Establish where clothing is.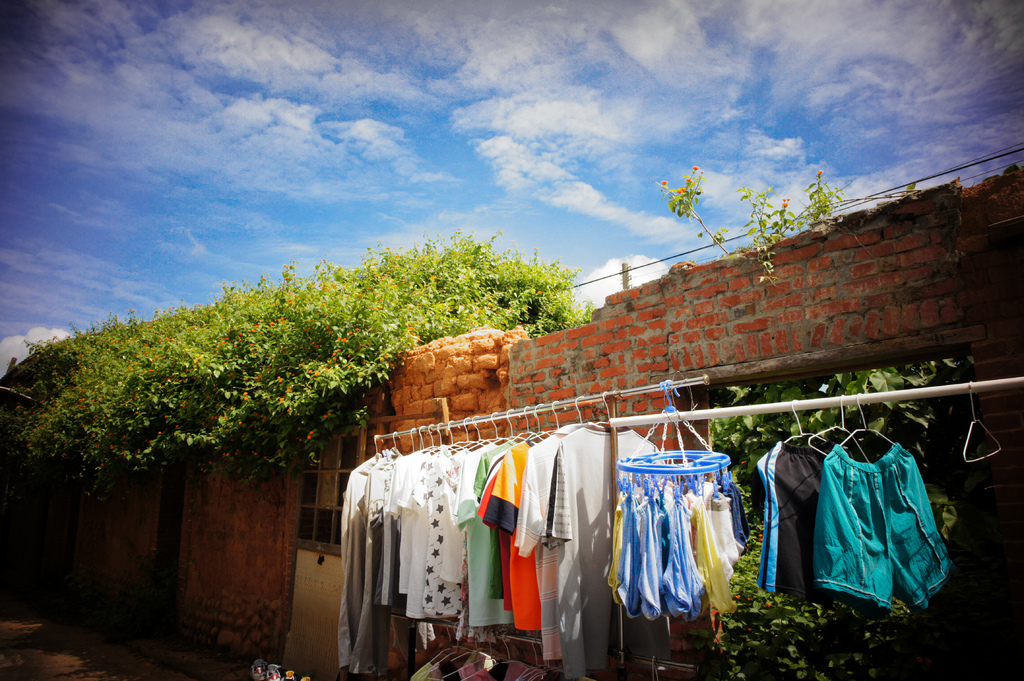
Established at select_region(364, 456, 402, 625).
